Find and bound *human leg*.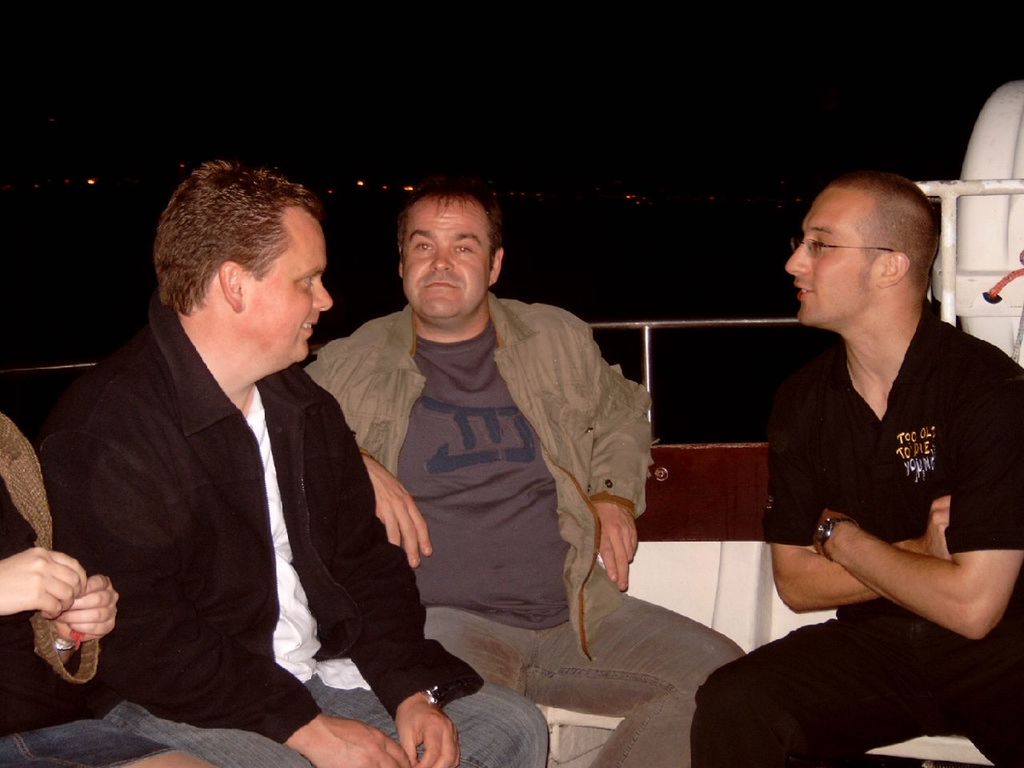
Bound: x1=105, y1=698, x2=310, y2=767.
